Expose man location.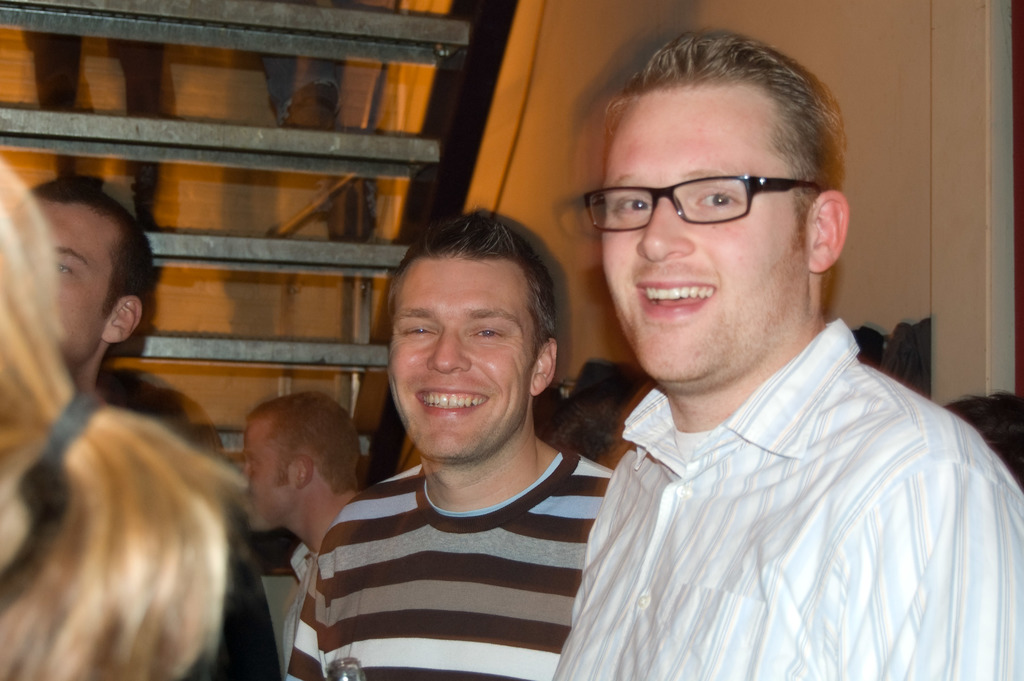
Exposed at [236, 382, 378, 641].
